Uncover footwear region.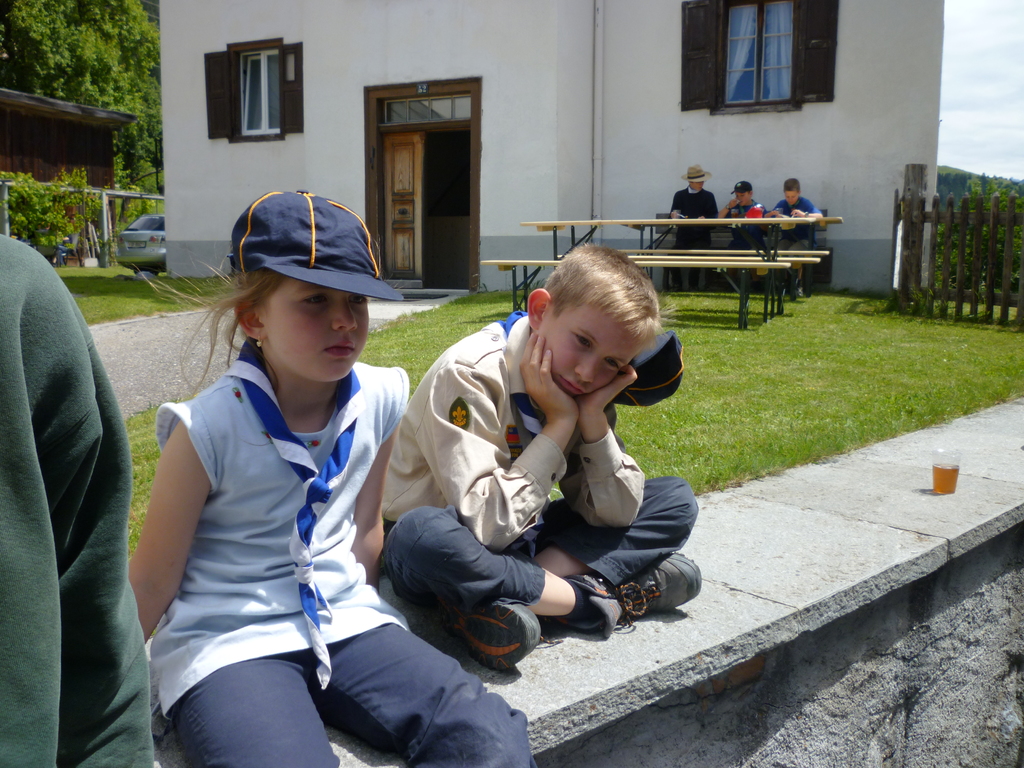
Uncovered: (421,593,547,675).
